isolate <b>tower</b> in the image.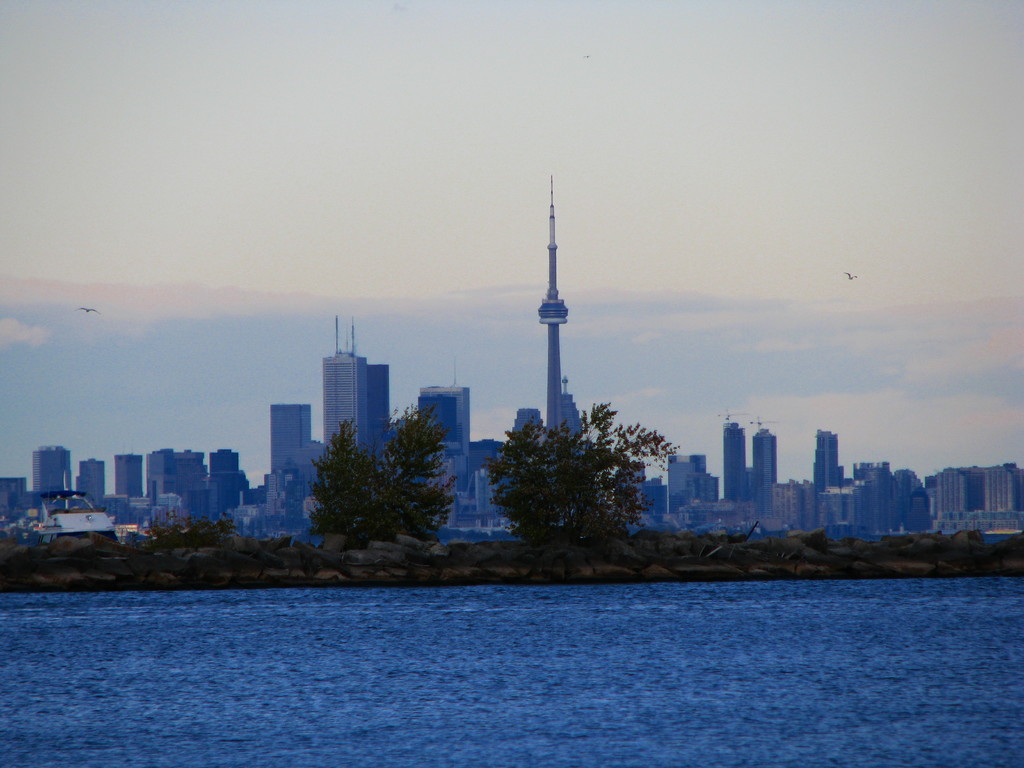
Isolated region: locate(666, 449, 714, 518).
